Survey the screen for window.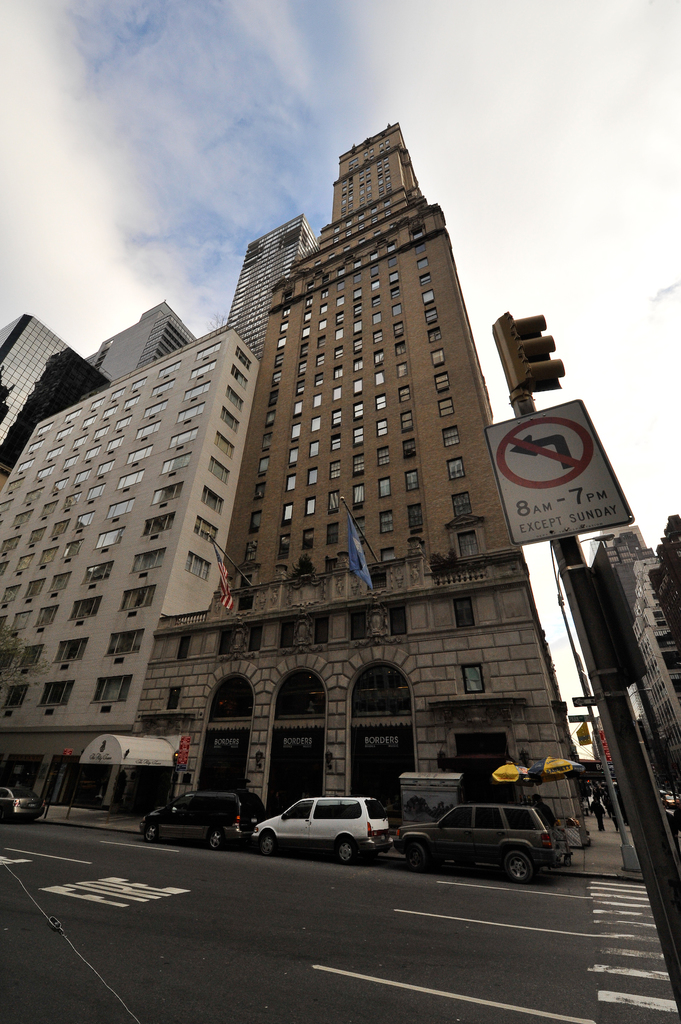
Survey found: x1=116 y1=586 x2=156 y2=608.
